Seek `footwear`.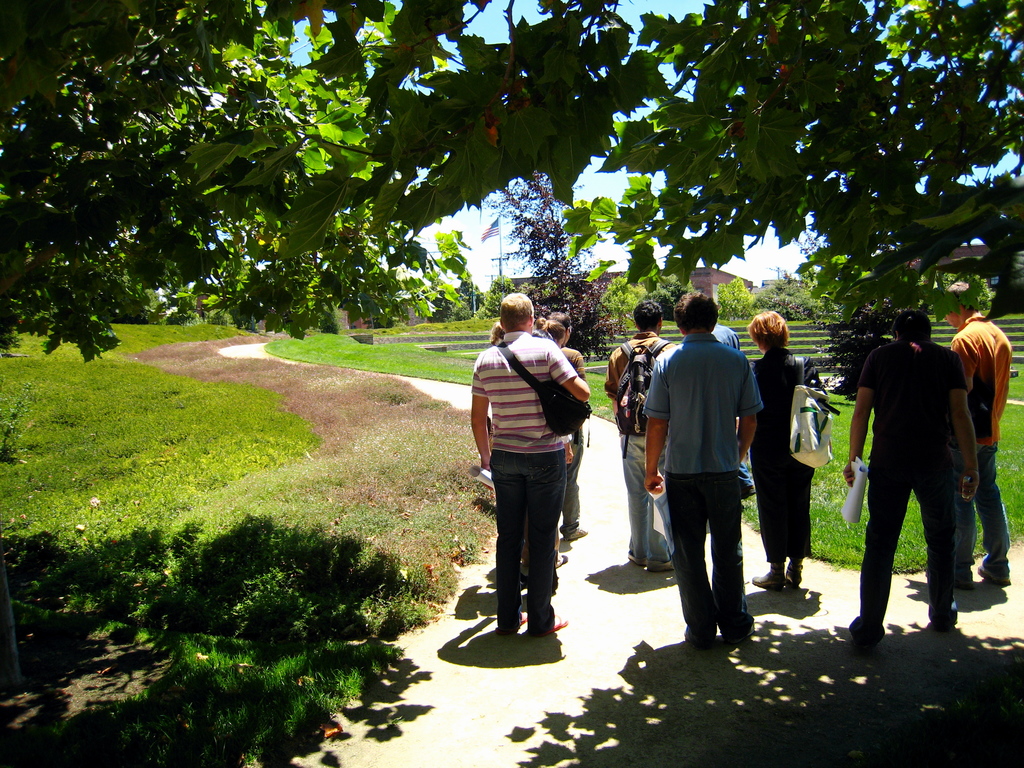
564 522 592 543.
